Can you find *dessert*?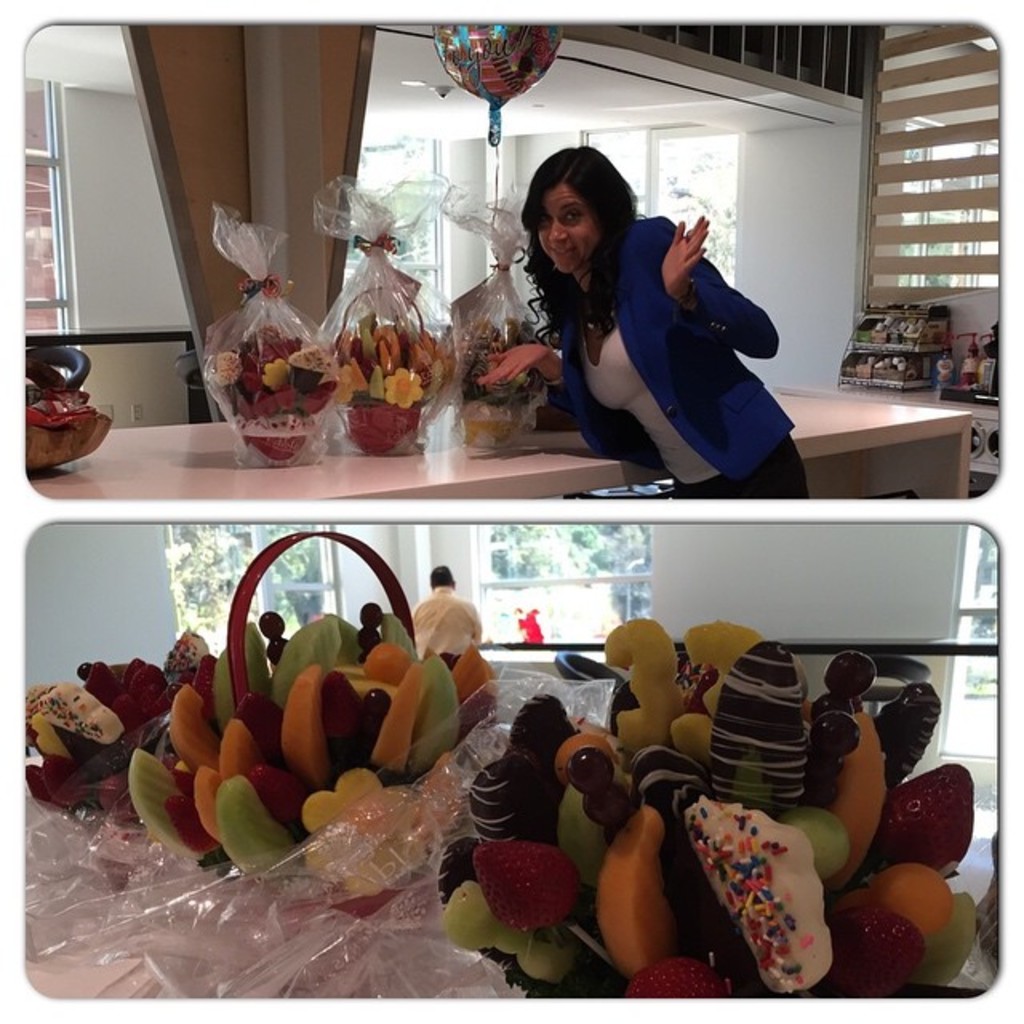
Yes, bounding box: bbox=(267, 661, 376, 774).
